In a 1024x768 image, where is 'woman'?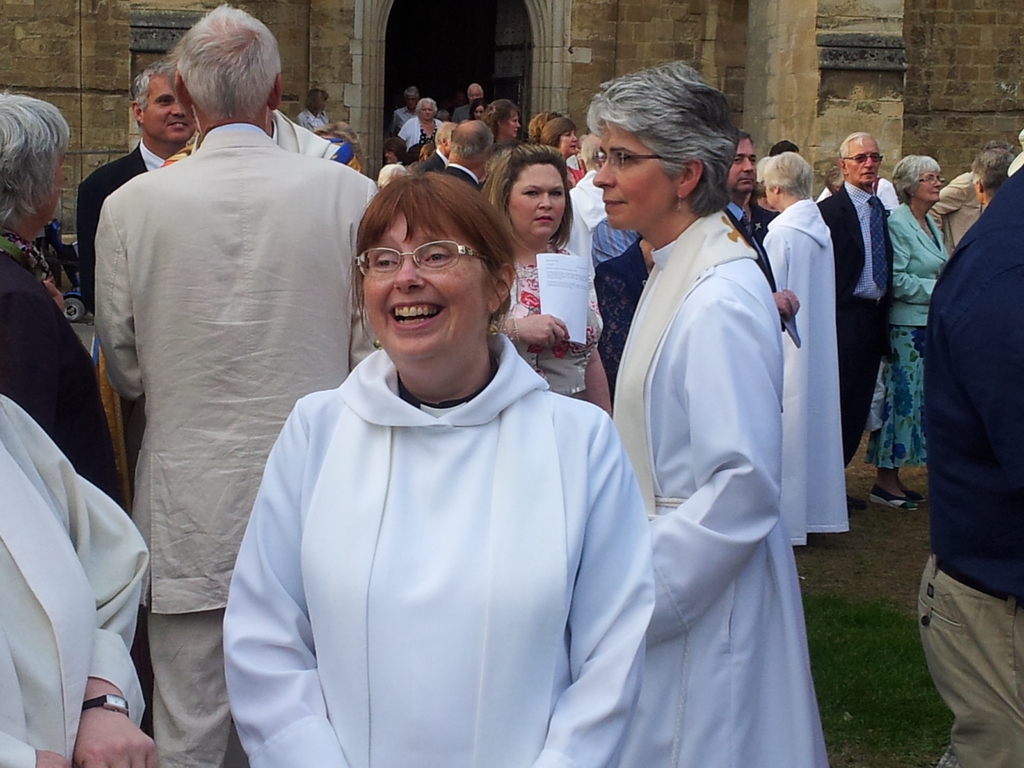
x1=882, y1=152, x2=950, y2=516.
